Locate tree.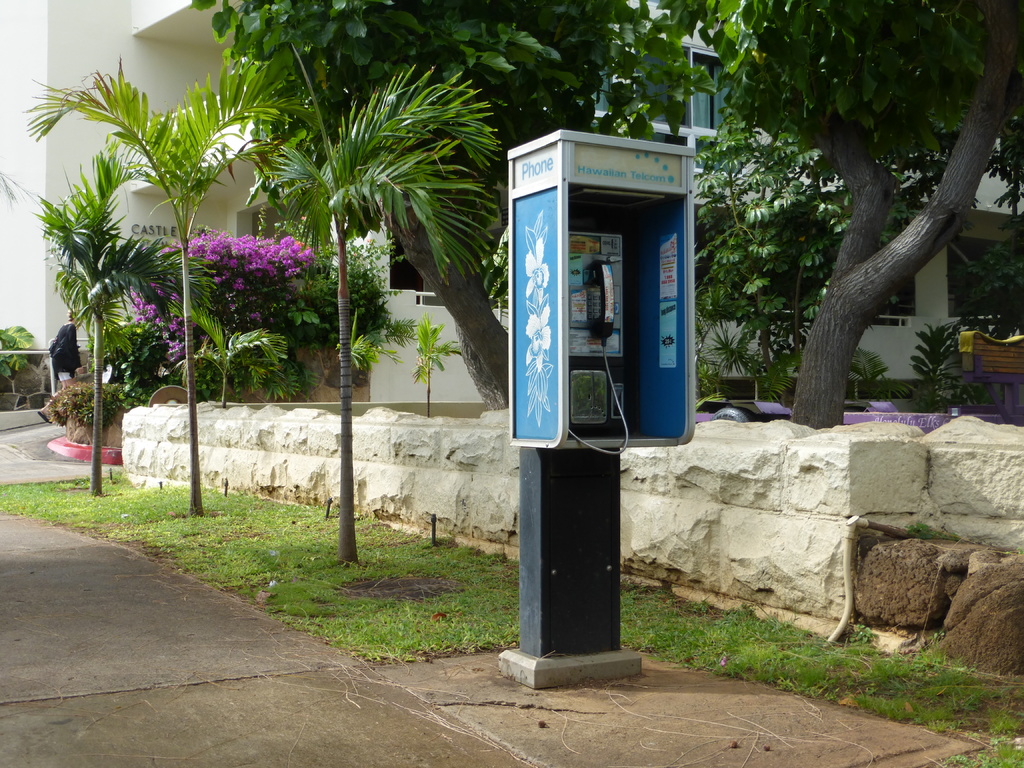
Bounding box: [left=0, top=128, right=221, bottom=500].
